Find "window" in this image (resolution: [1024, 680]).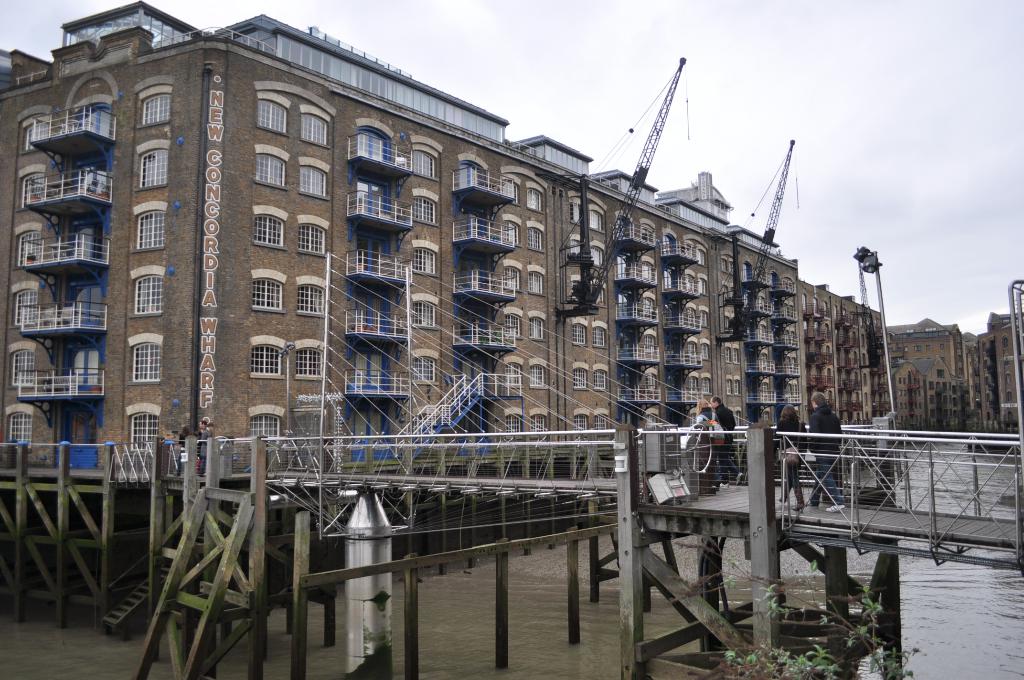
(left=355, top=226, right=391, bottom=275).
